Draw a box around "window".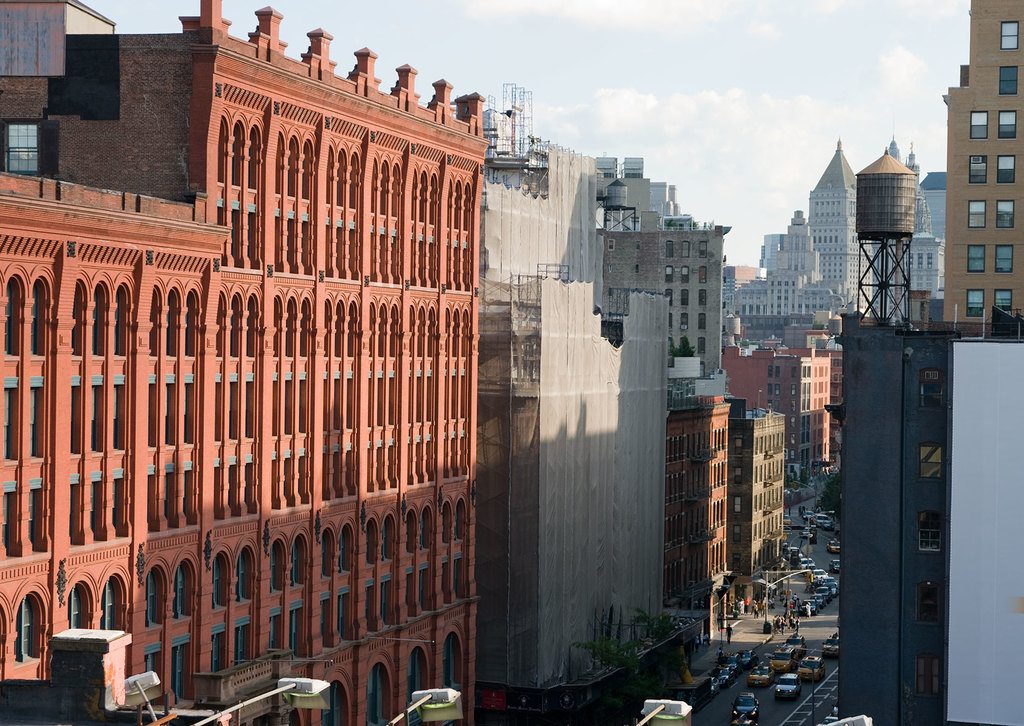
pyautogui.locateOnScreen(216, 106, 263, 193).
